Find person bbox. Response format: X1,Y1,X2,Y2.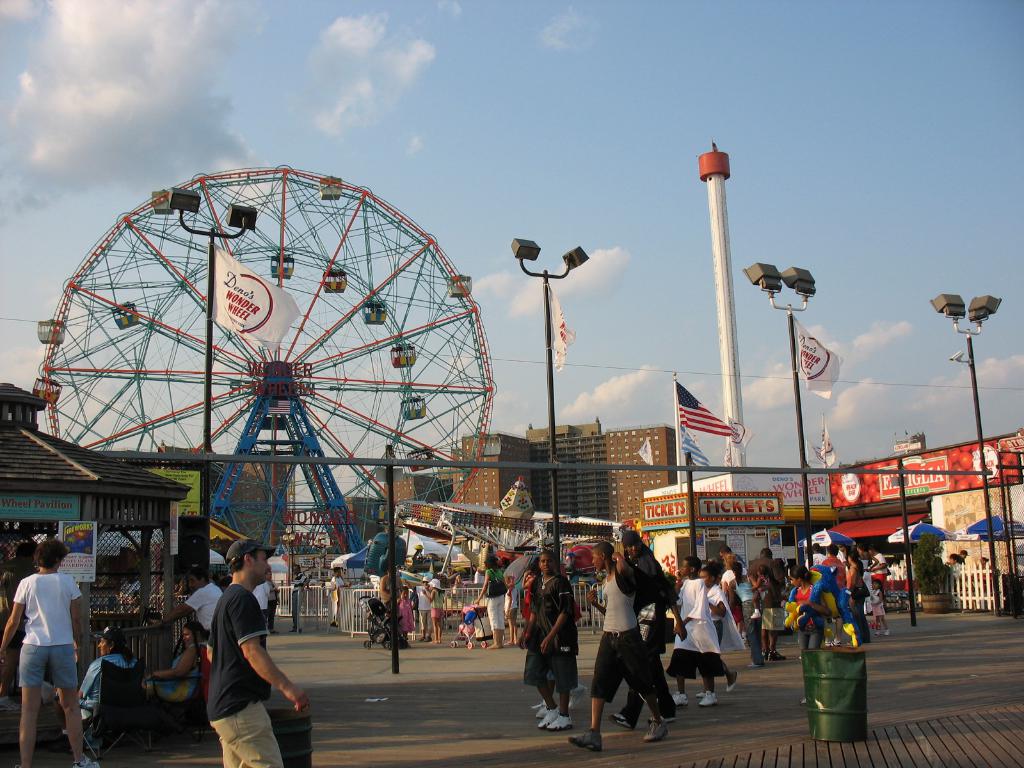
321,566,356,632.
